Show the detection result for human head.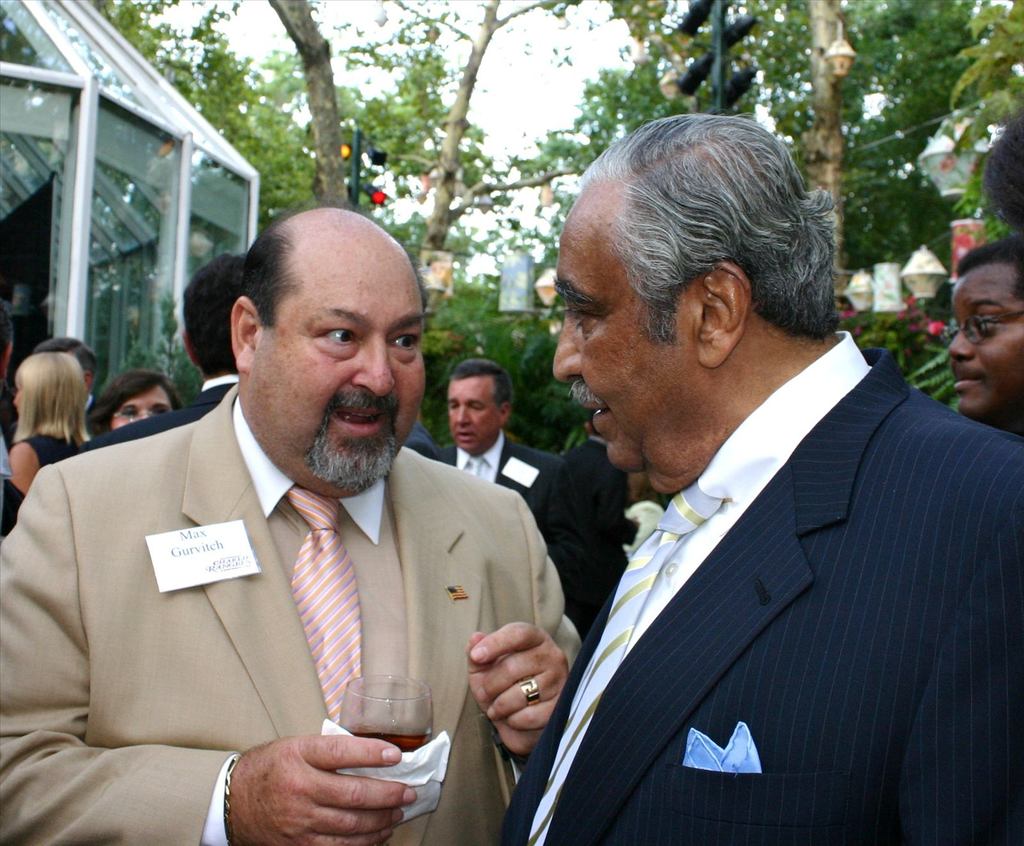
x1=97 y1=371 x2=179 y2=435.
